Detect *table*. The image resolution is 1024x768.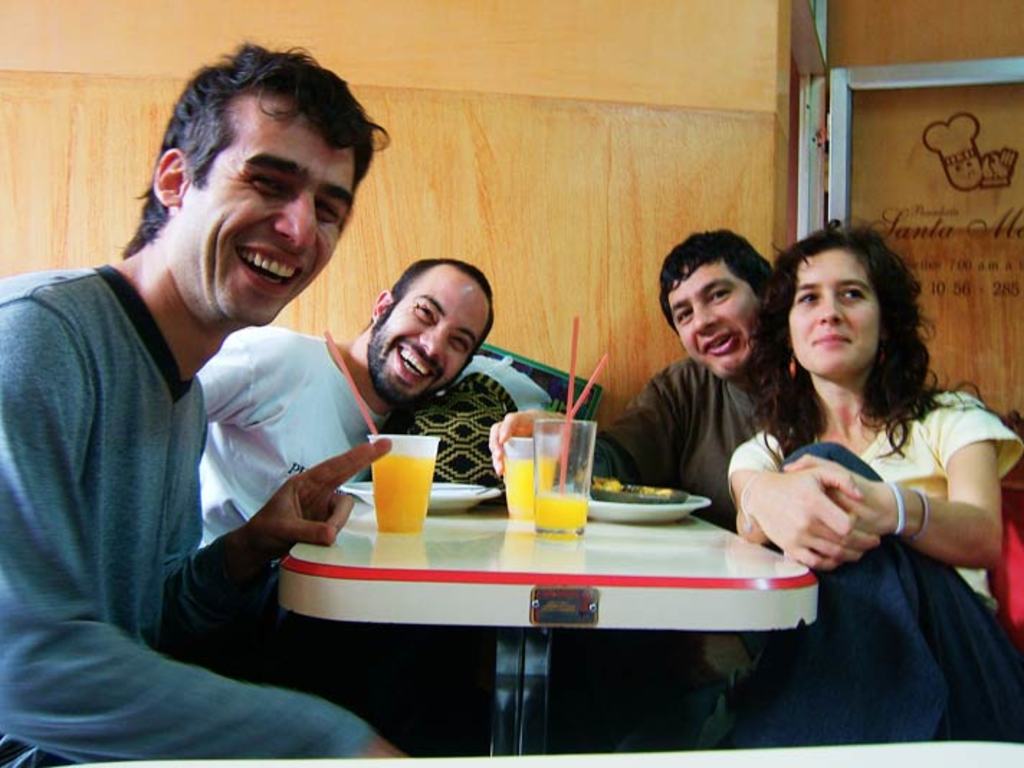
(left=319, top=450, right=892, bottom=744).
